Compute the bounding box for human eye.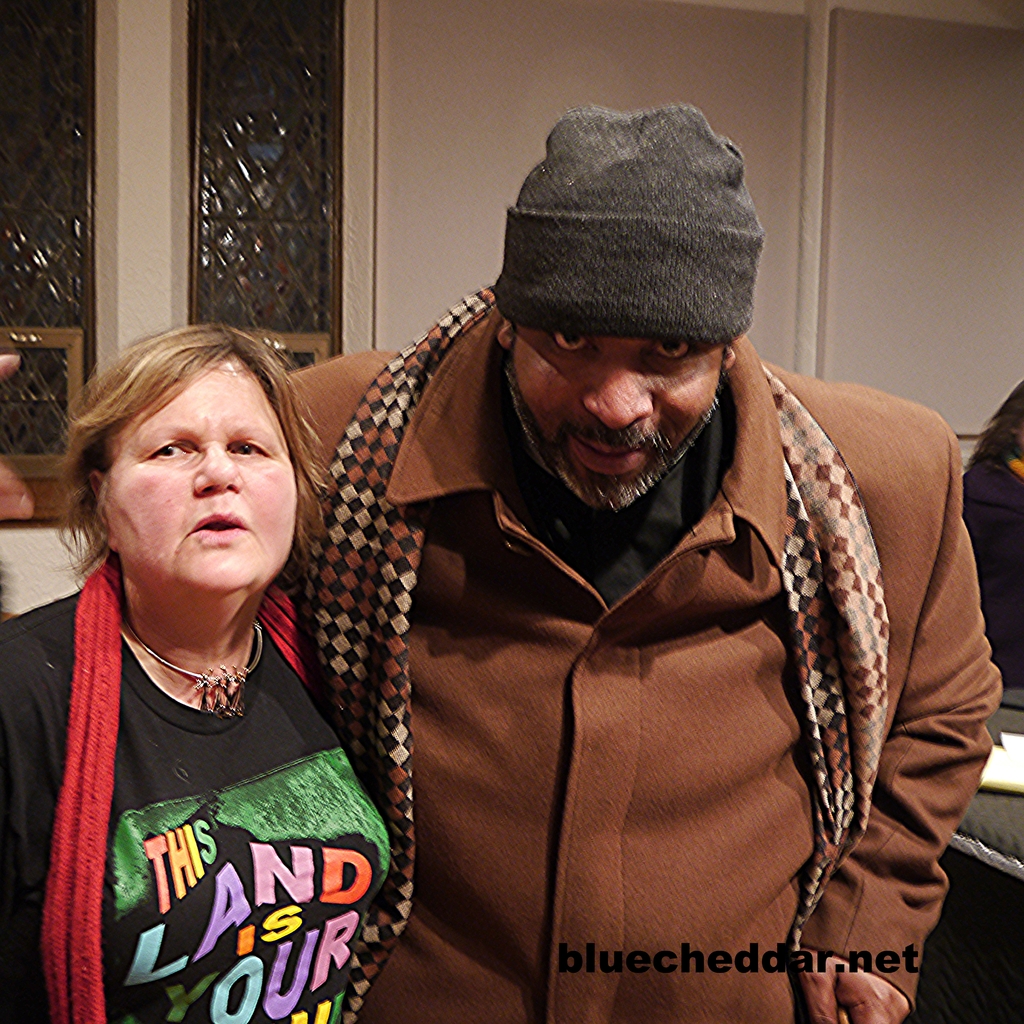
select_region(543, 324, 590, 355).
